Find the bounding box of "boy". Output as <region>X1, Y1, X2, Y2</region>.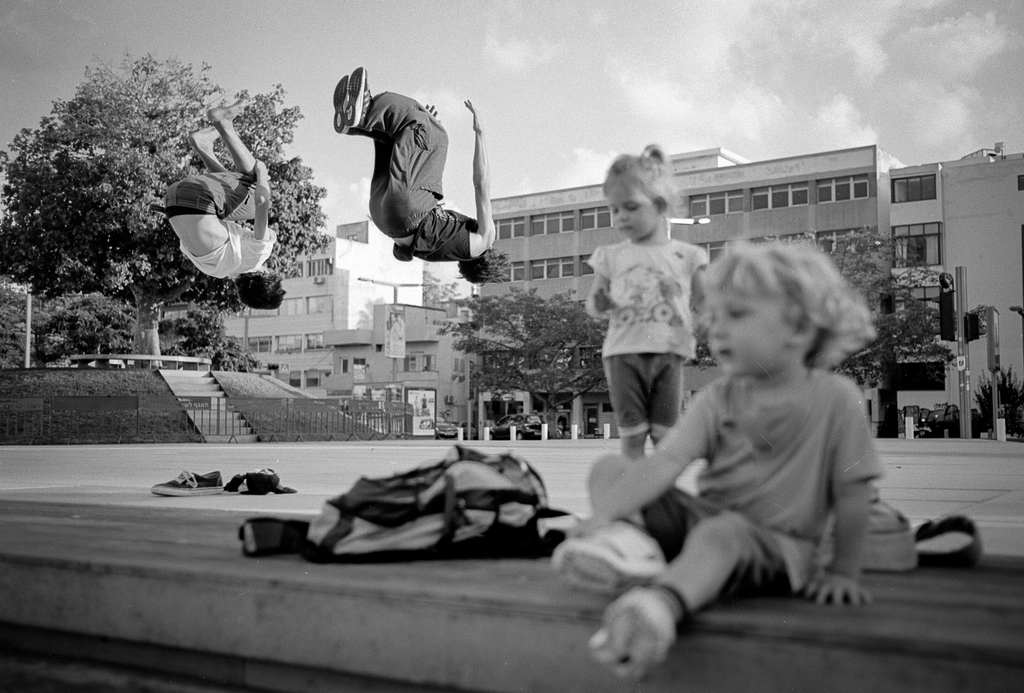
<region>552, 240, 889, 680</region>.
